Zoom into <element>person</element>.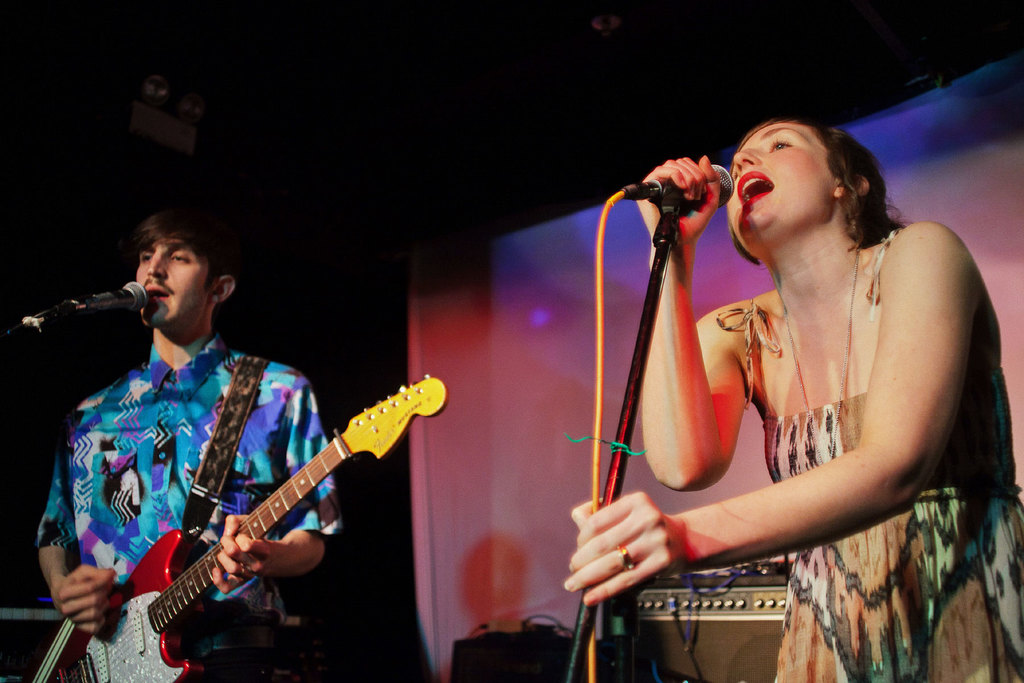
Zoom target: 563,115,1023,682.
